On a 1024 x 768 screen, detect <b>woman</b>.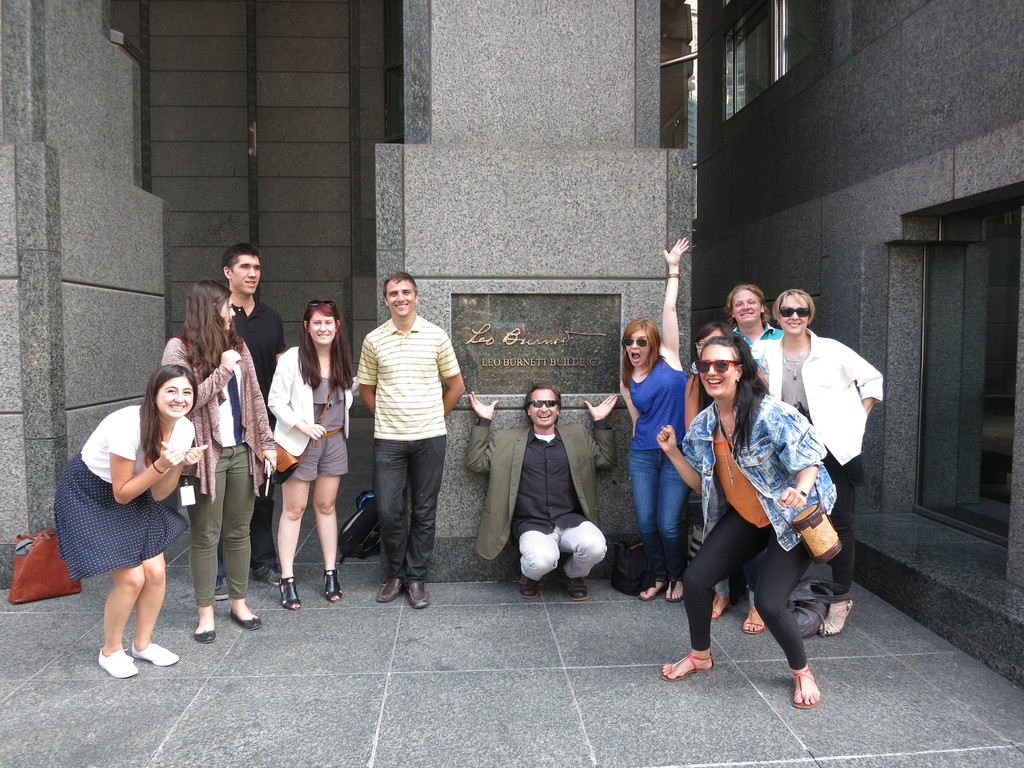
<box>756,289,885,641</box>.
